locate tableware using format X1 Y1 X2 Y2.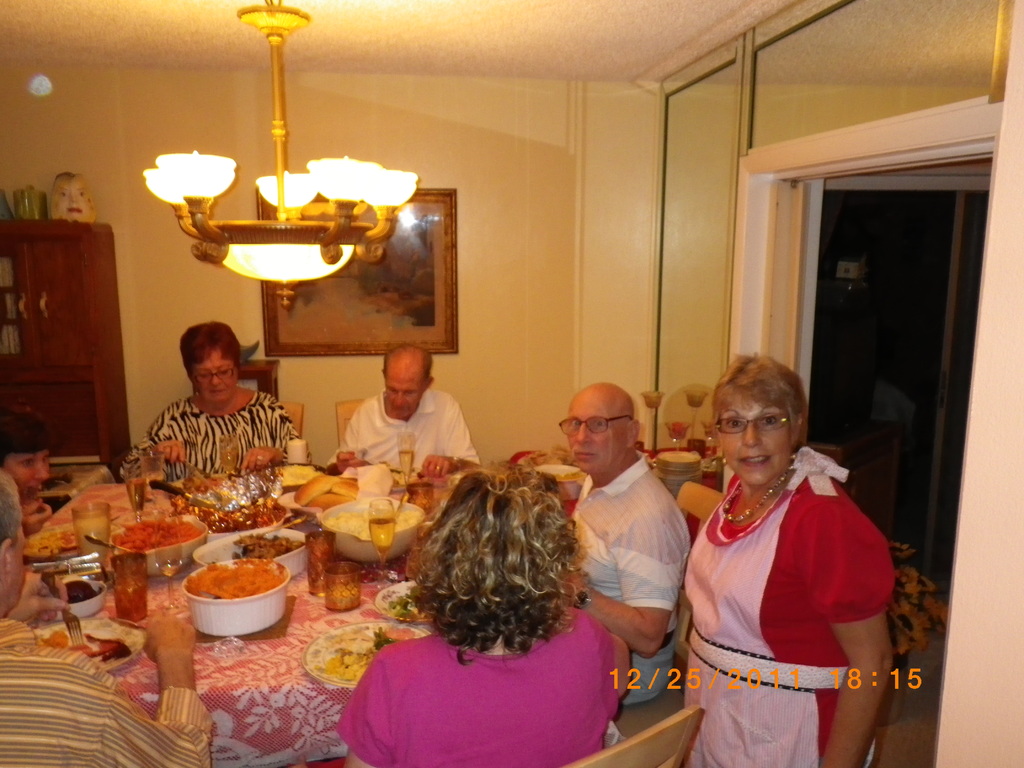
29 616 147 676.
